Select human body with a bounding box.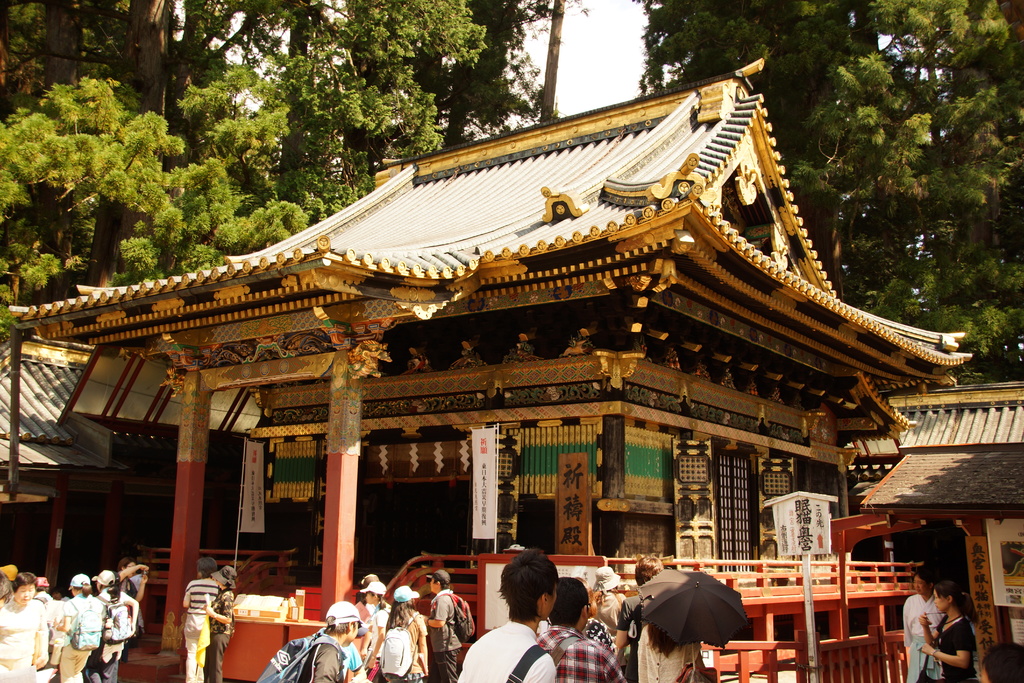
(905,598,943,682).
